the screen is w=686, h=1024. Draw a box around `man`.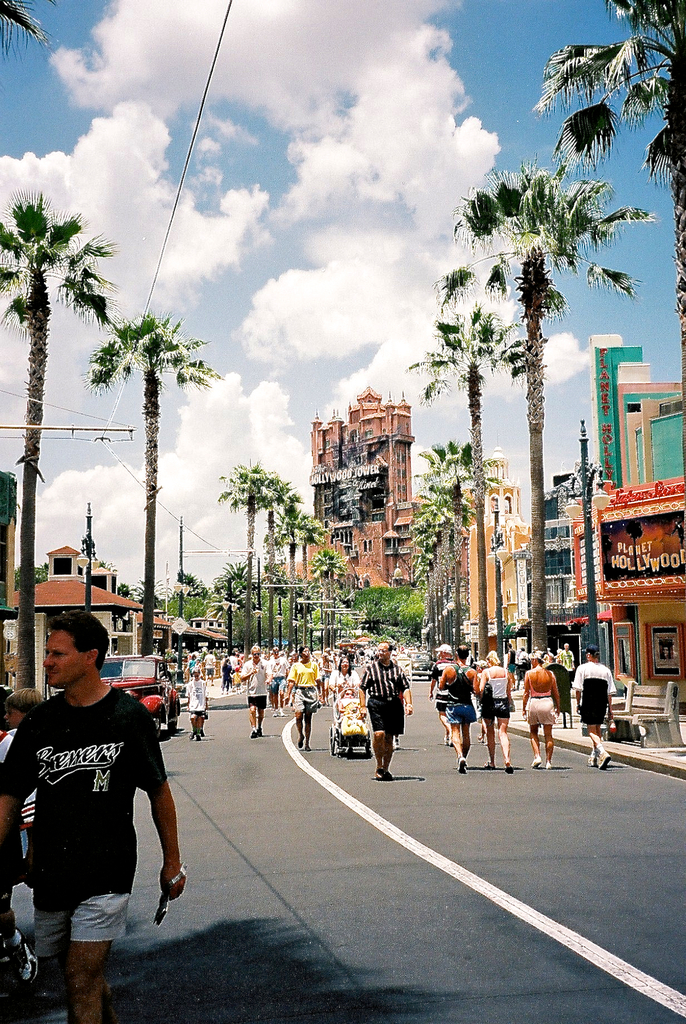
(231,650,240,684).
